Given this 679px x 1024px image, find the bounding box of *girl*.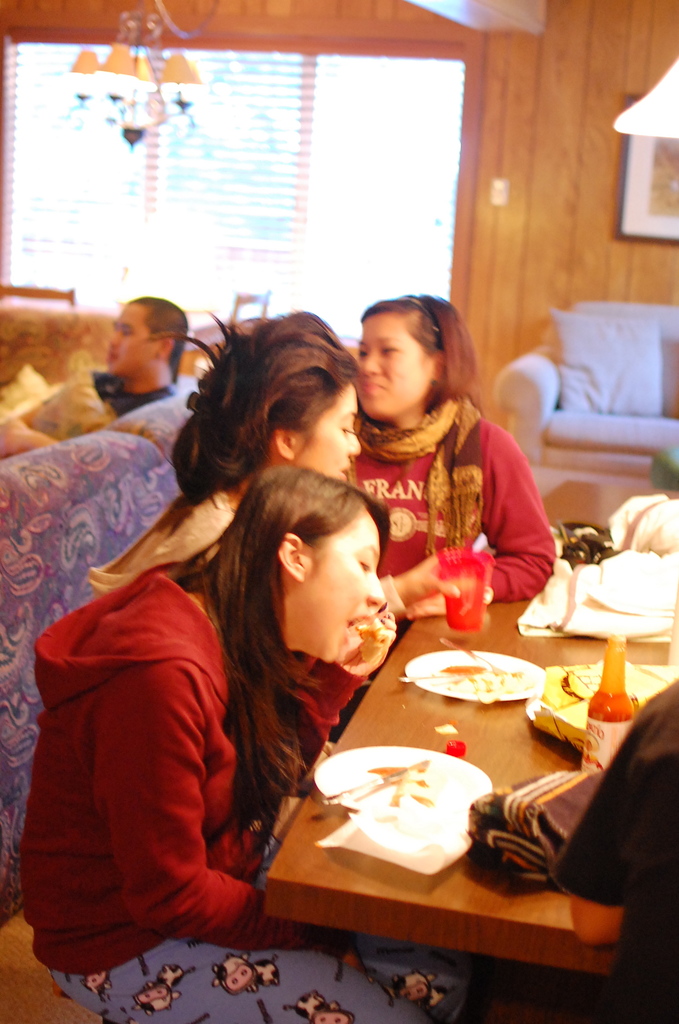
<region>83, 310, 496, 829</region>.
